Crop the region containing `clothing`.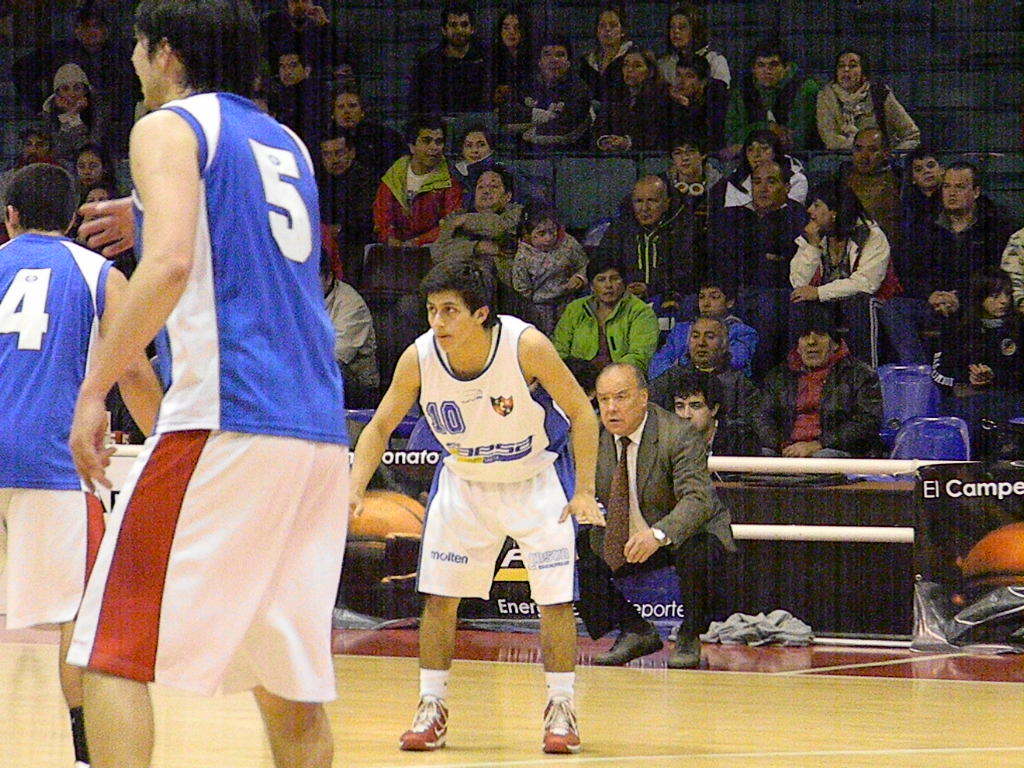
Crop region: crop(706, 164, 805, 272).
